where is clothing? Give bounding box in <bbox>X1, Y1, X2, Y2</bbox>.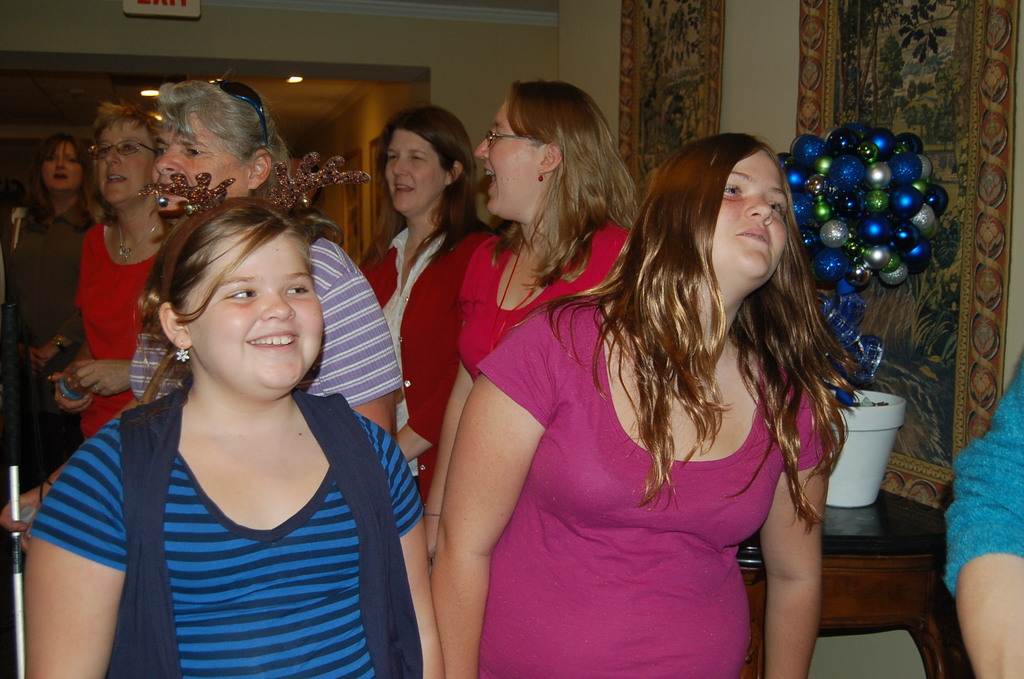
<bbox>76, 225, 171, 433</bbox>.
